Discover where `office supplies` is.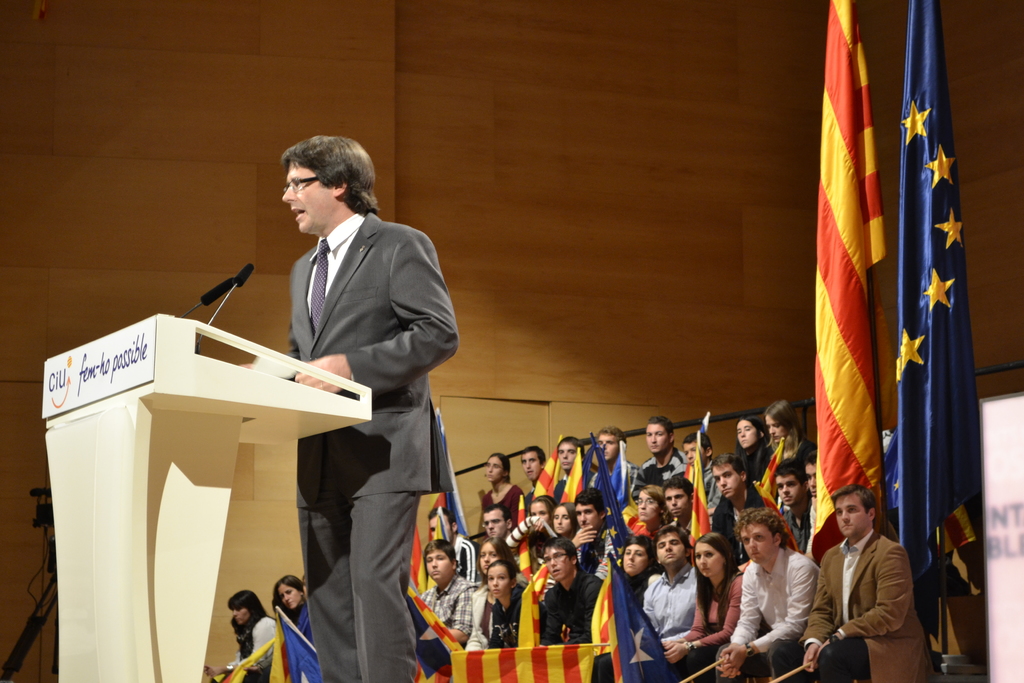
Discovered at <box>817,0,891,561</box>.
